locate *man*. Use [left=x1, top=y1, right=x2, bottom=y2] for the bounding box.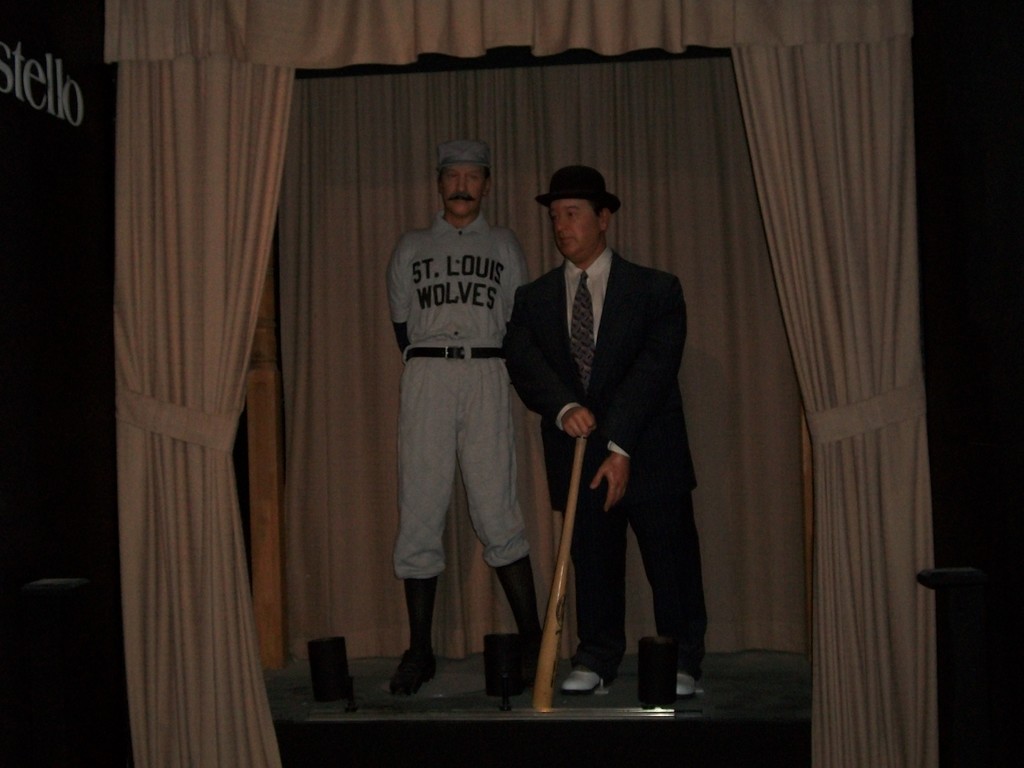
[left=502, top=167, right=714, bottom=701].
